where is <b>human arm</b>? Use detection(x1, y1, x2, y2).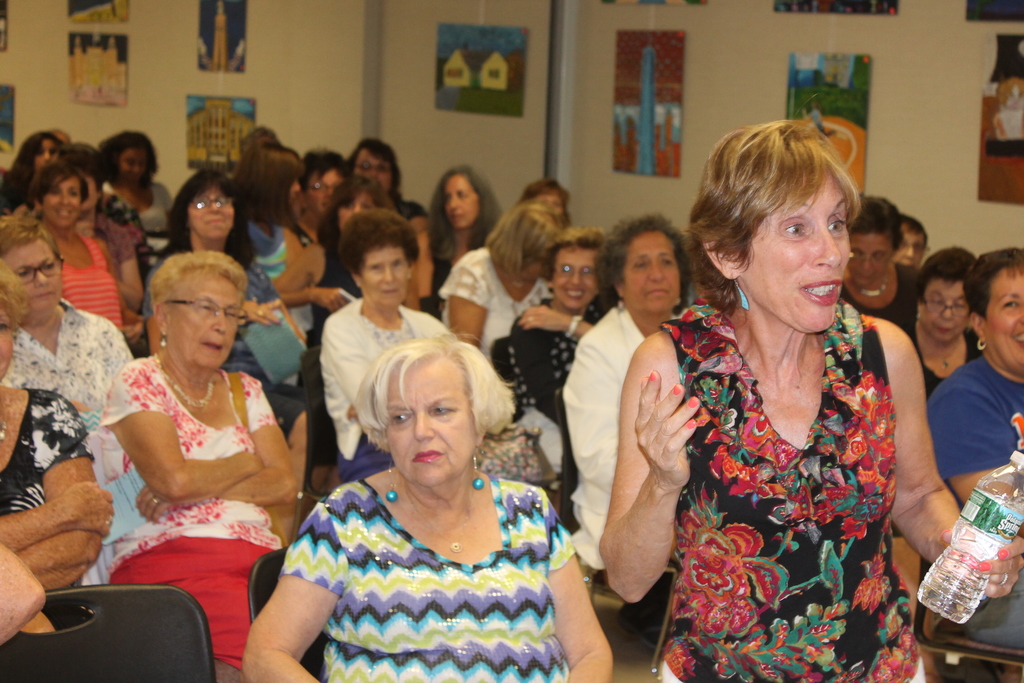
detection(560, 325, 607, 581).
